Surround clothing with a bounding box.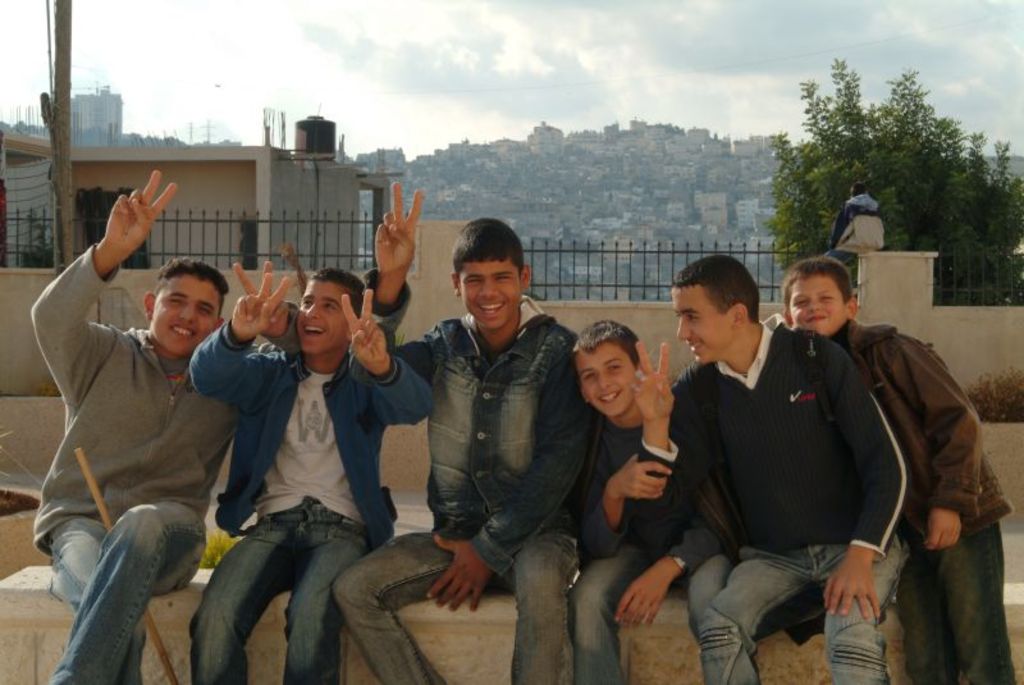
x1=584, y1=421, x2=733, y2=549.
